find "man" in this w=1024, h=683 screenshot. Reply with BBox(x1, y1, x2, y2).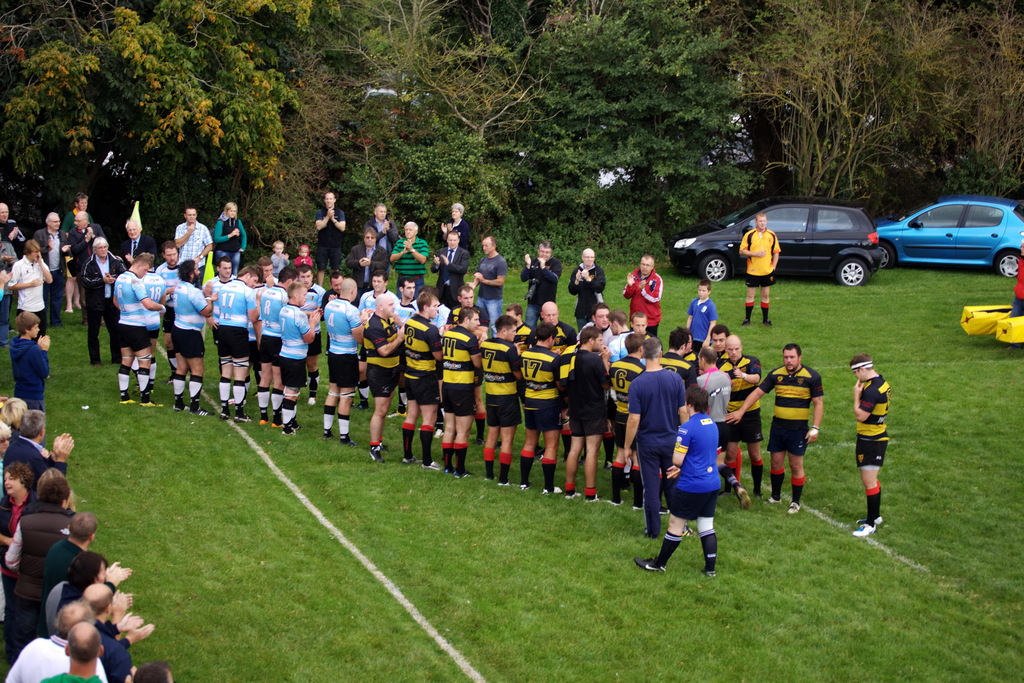
BBox(176, 205, 211, 270).
